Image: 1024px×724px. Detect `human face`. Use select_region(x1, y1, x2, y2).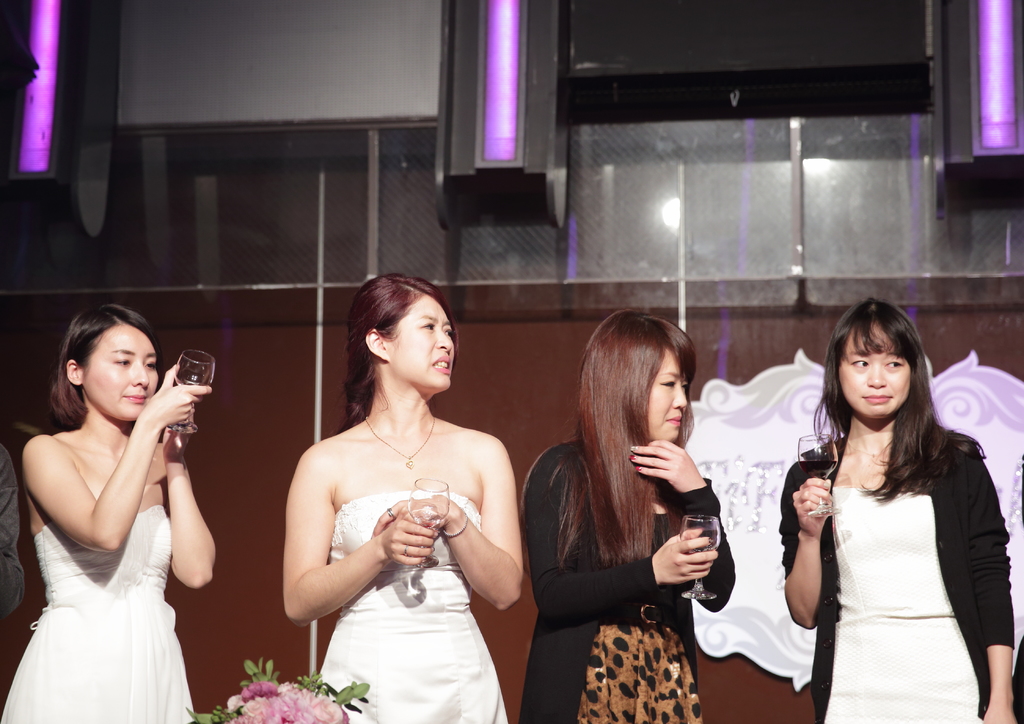
select_region(84, 321, 155, 425).
